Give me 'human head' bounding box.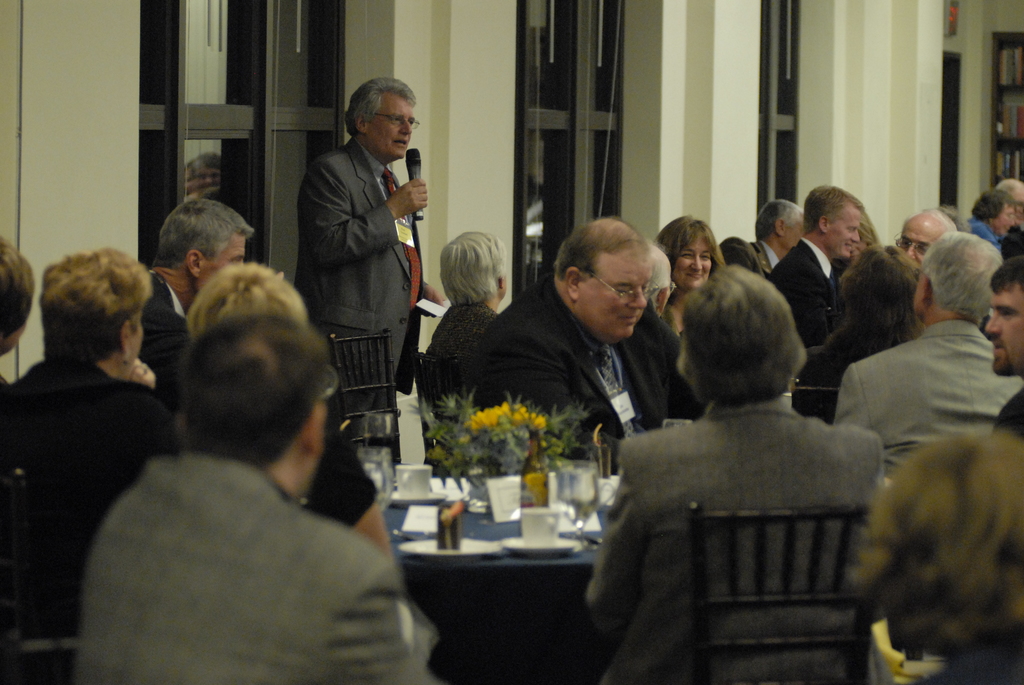
bbox(440, 228, 508, 305).
